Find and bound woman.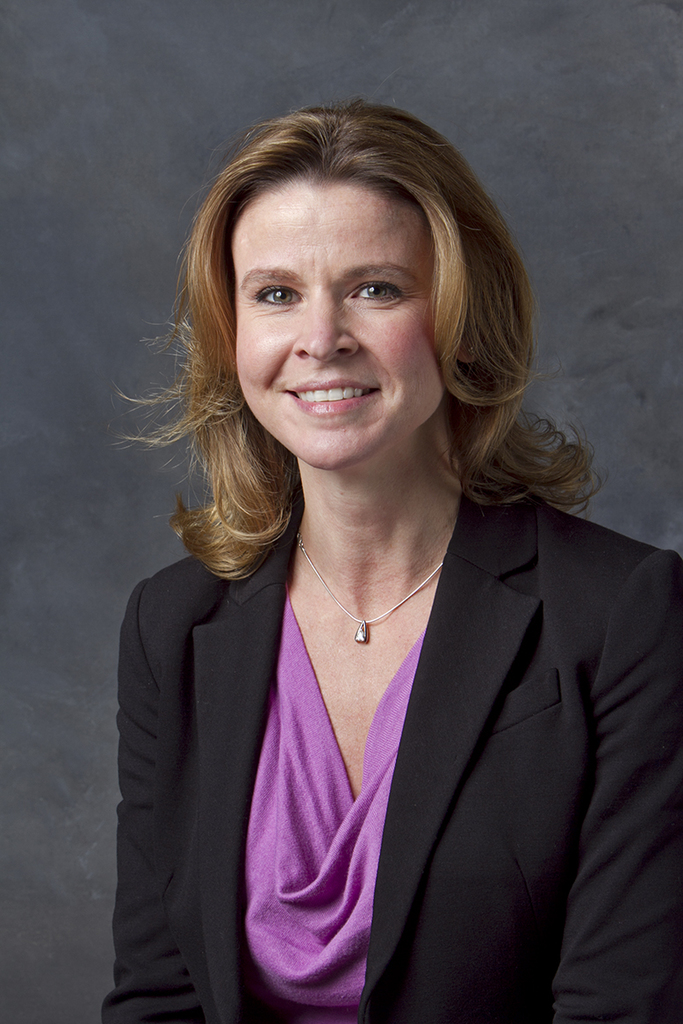
Bound: bbox(86, 116, 654, 1000).
